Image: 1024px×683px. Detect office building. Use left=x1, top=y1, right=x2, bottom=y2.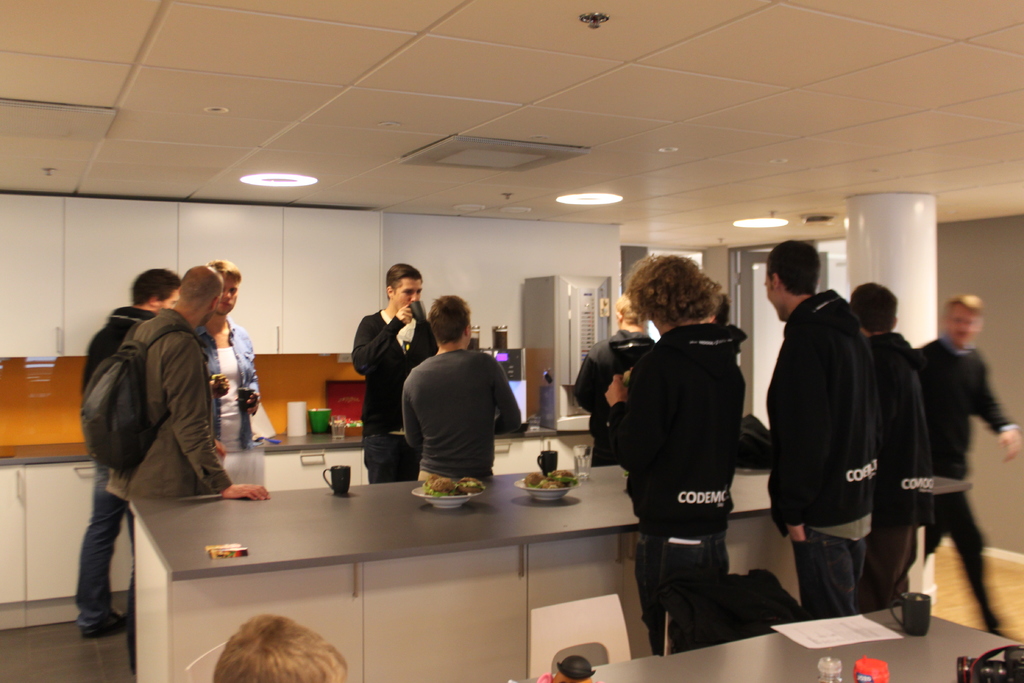
left=0, top=0, right=1023, bottom=682.
